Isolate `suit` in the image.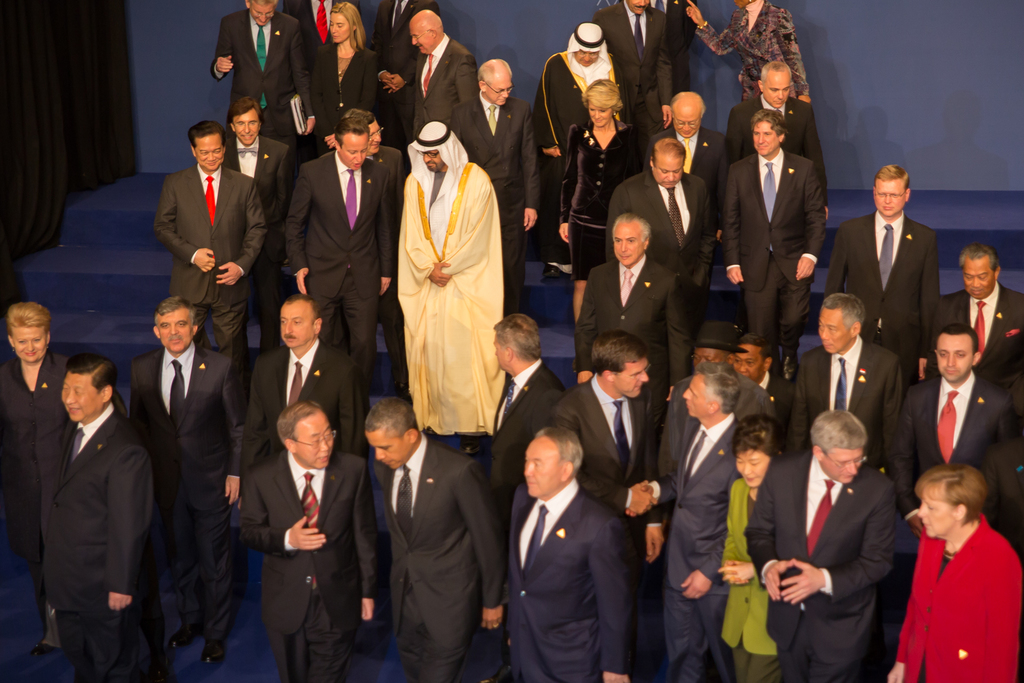
Isolated region: [821,204,935,395].
